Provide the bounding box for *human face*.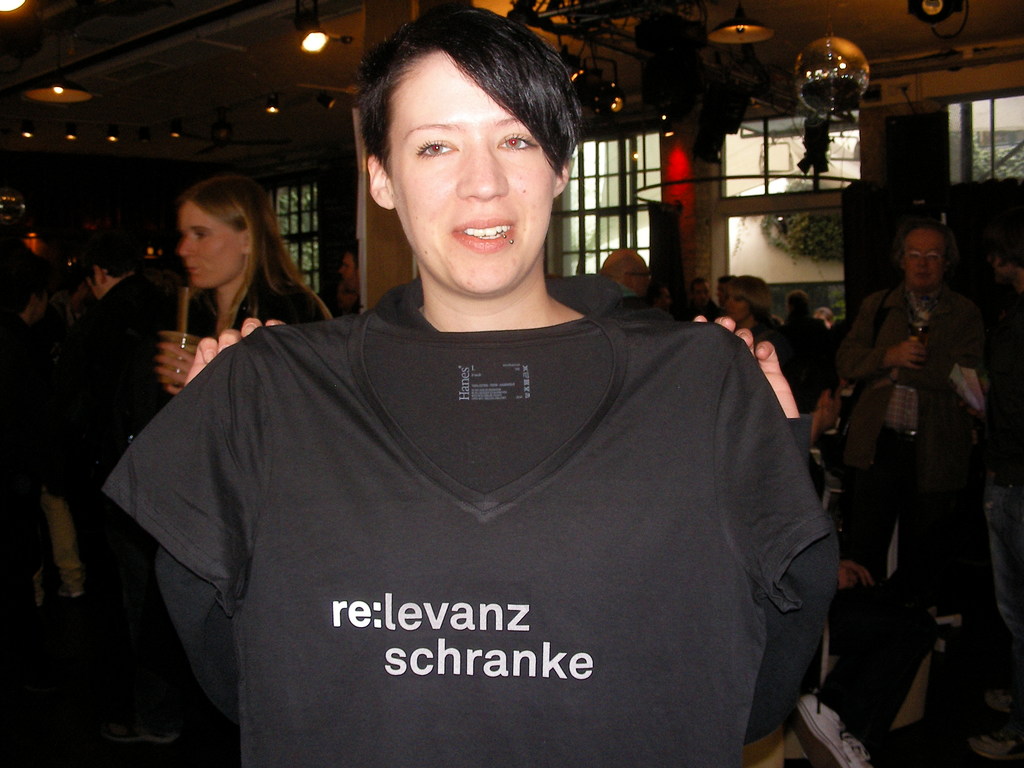
<region>180, 198, 253, 286</region>.
